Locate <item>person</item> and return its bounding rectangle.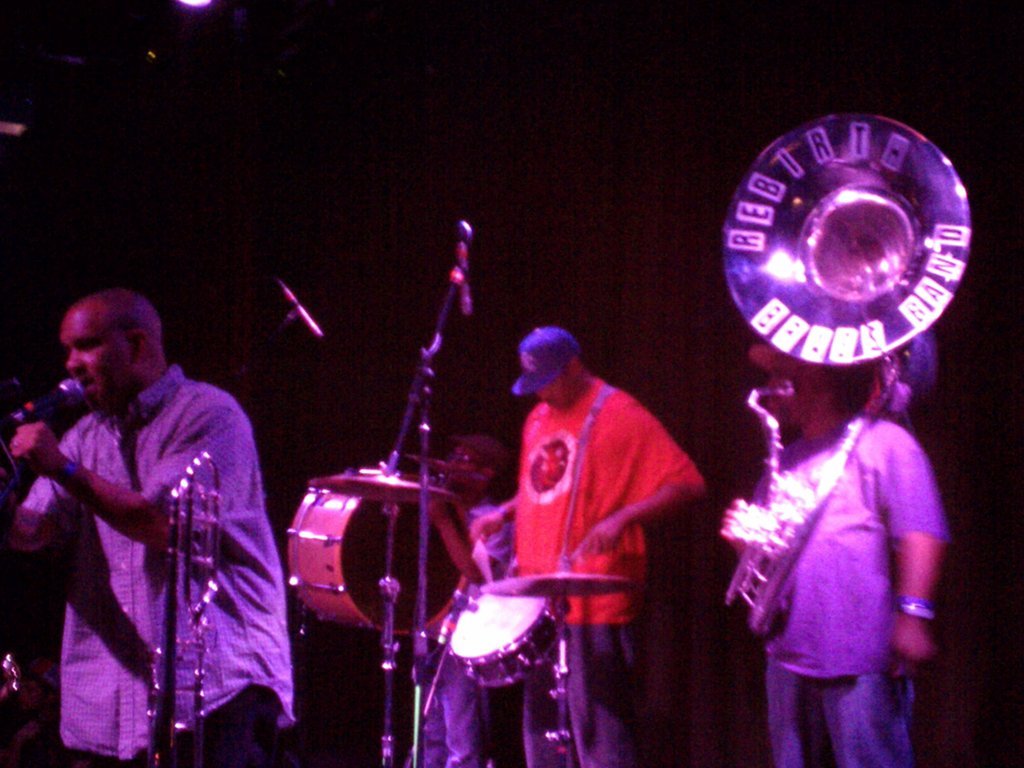
{"left": 389, "top": 426, "right": 508, "bottom": 766}.
